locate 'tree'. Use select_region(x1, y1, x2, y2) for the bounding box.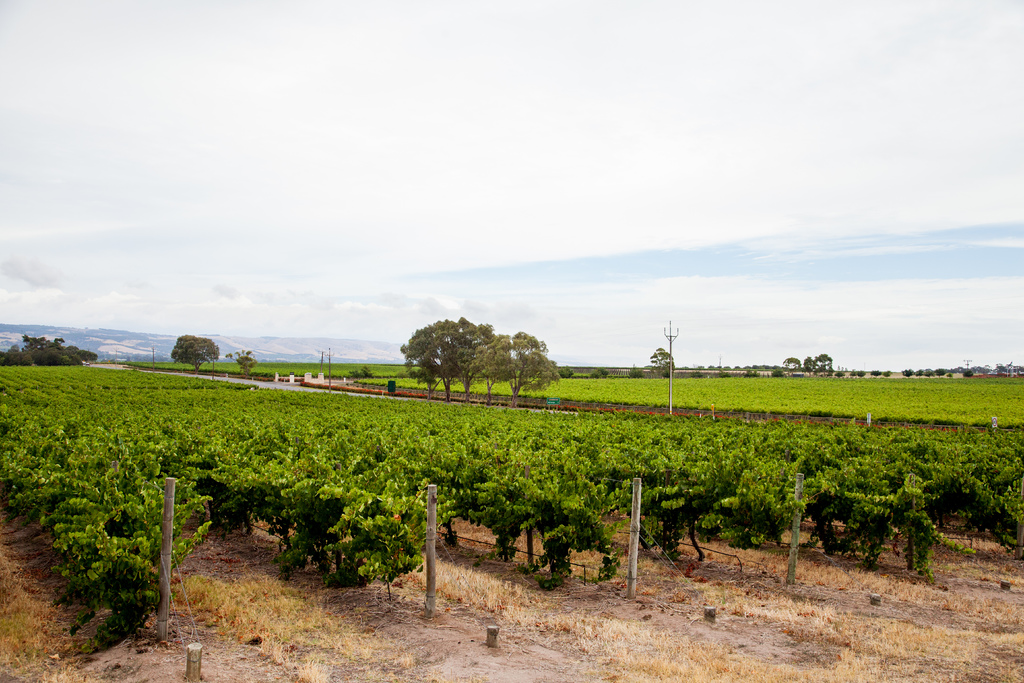
select_region(961, 365, 973, 381).
